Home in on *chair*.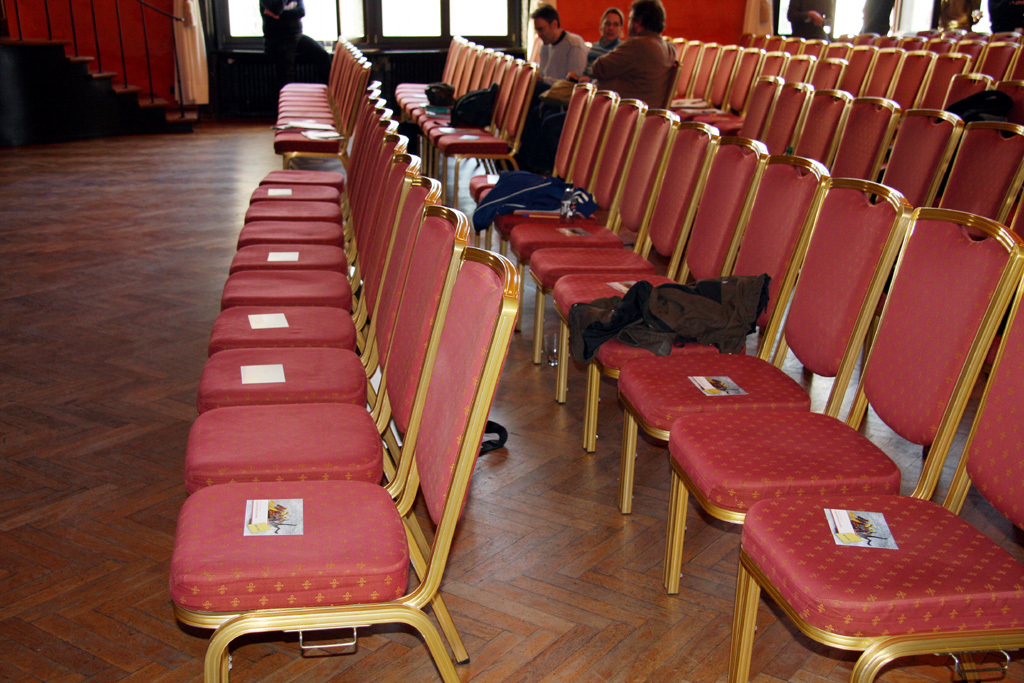
Homed in at (619,173,914,514).
